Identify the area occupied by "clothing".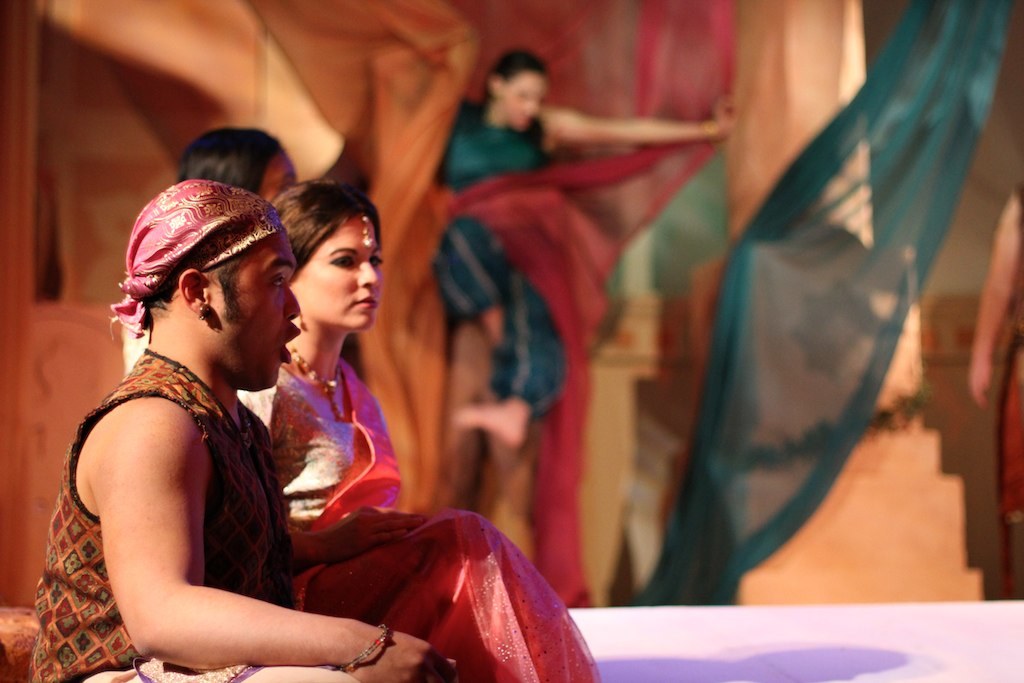
Area: {"left": 109, "top": 320, "right": 142, "bottom": 380}.
